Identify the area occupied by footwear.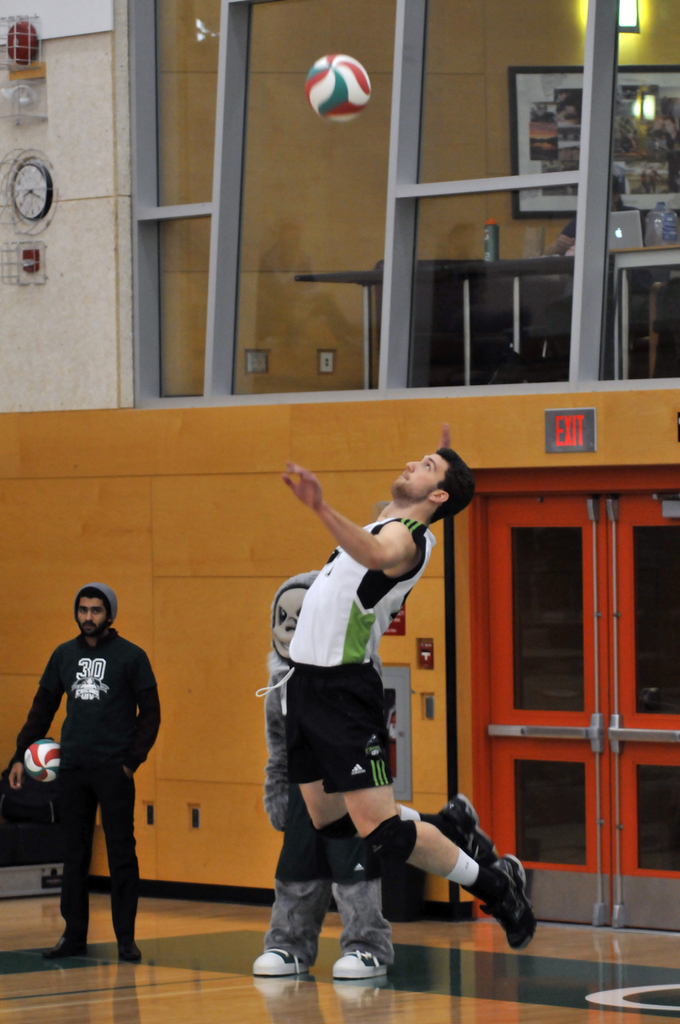
Area: {"x1": 248, "y1": 946, "x2": 292, "y2": 988}.
